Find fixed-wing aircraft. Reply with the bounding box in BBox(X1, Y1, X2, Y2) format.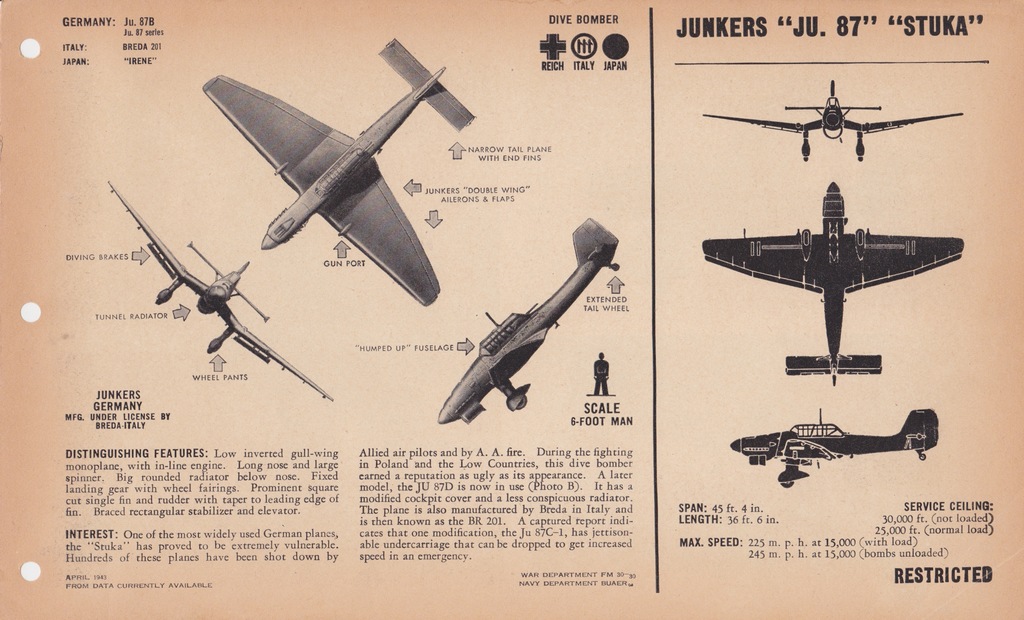
BBox(193, 37, 479, 307).
